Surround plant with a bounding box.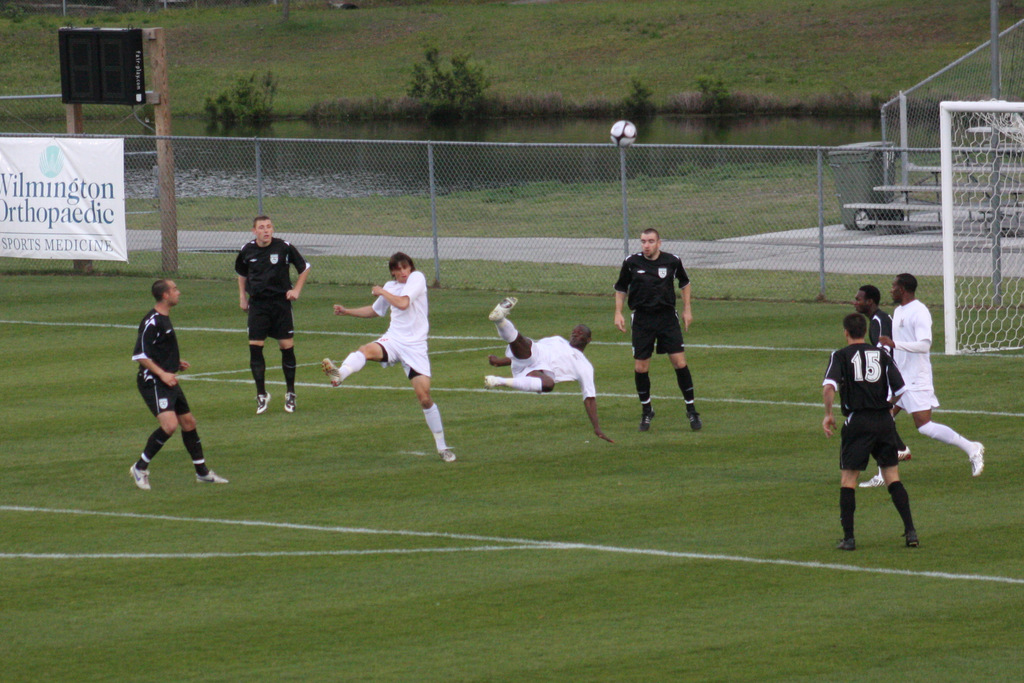
select_region(609, 79, 659, 117).
